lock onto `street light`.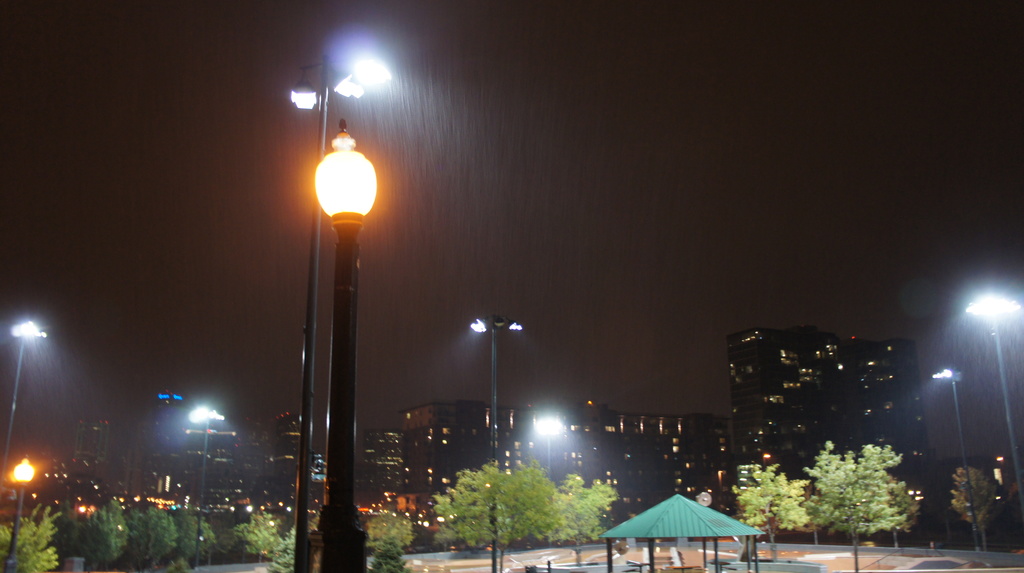
Locked: Rect(303, 109, 378, 572).
